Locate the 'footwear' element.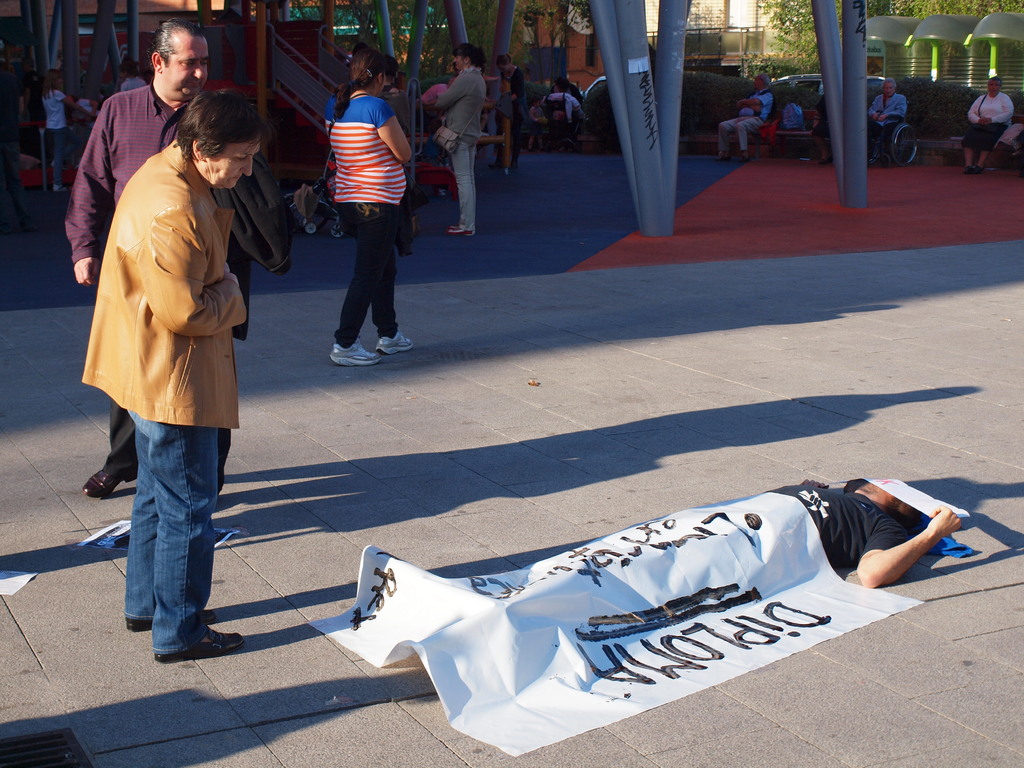
Element bbox: box=[510, 159, 516, 169].
